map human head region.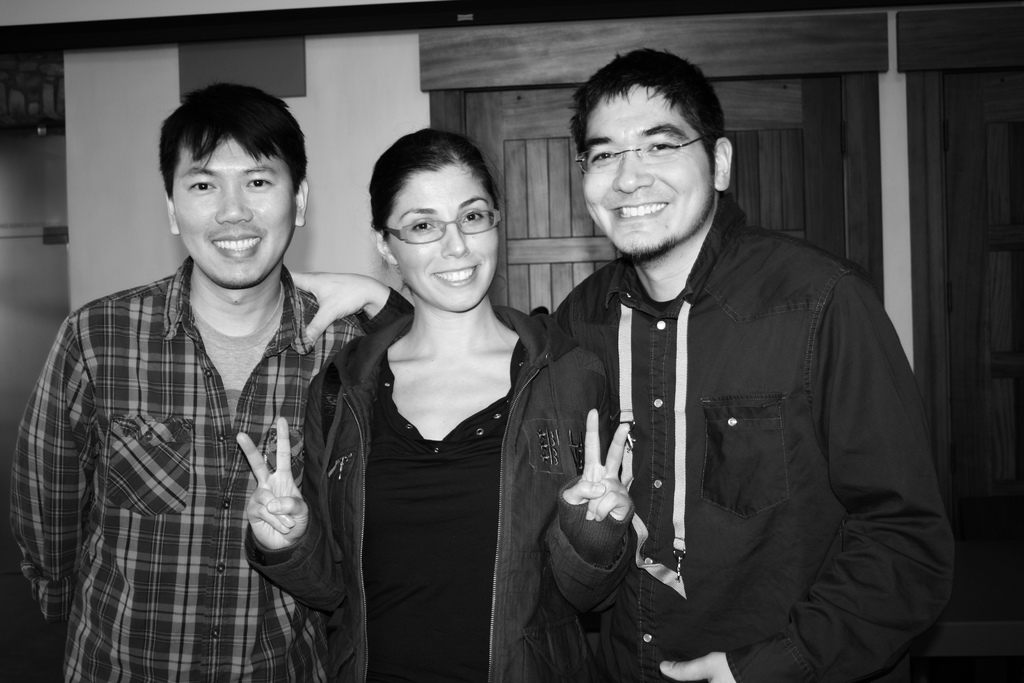
Mapped to (left=575, top=49, right=730, bottom=258).
